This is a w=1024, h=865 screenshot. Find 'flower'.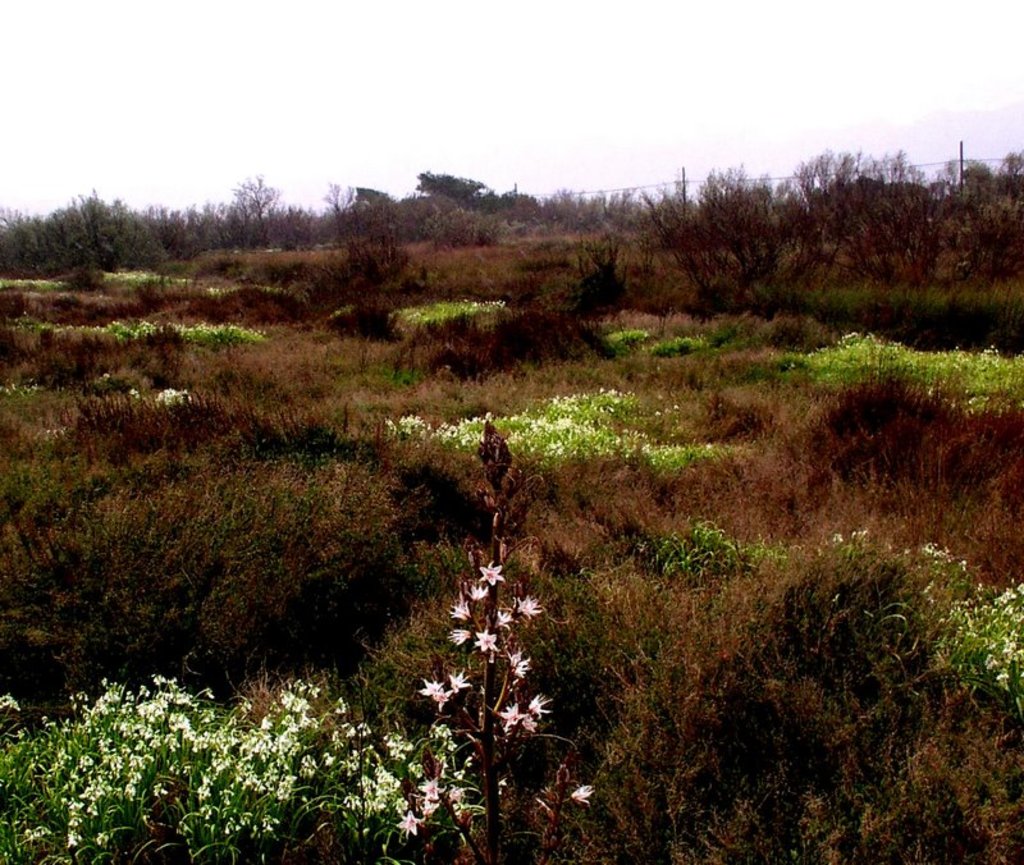
Bounding box: x1=484 y1=562 x2=502 y2=586.
